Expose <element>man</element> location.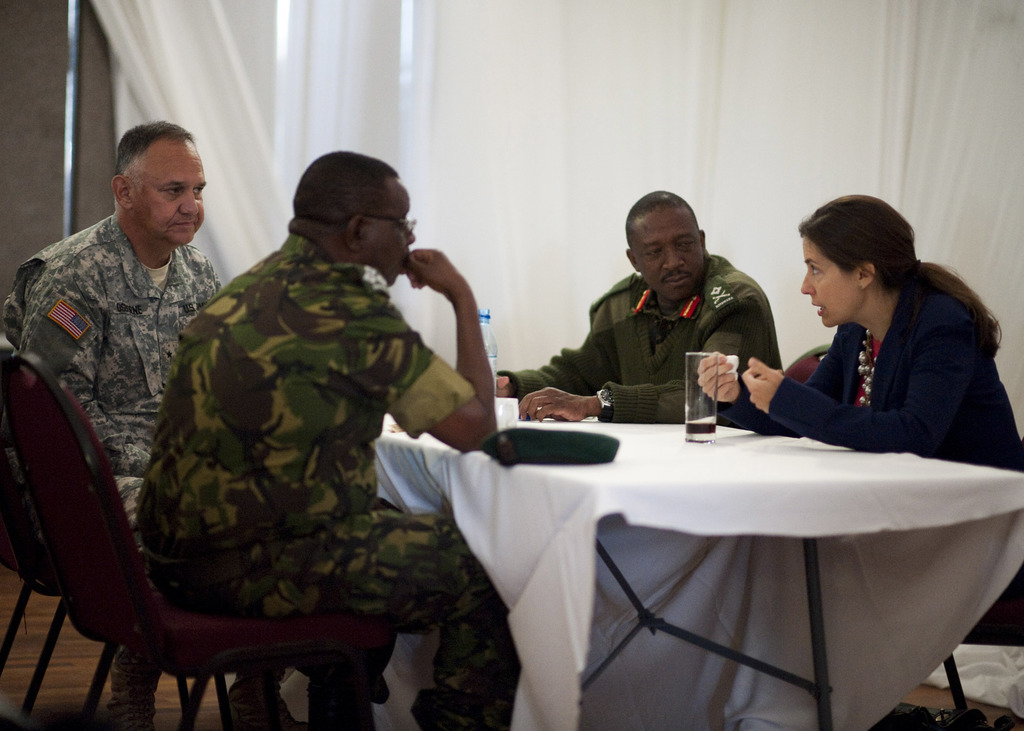
Exposed at {"left": 493, "top": 190, "right": 786, "bottom": 425}.
